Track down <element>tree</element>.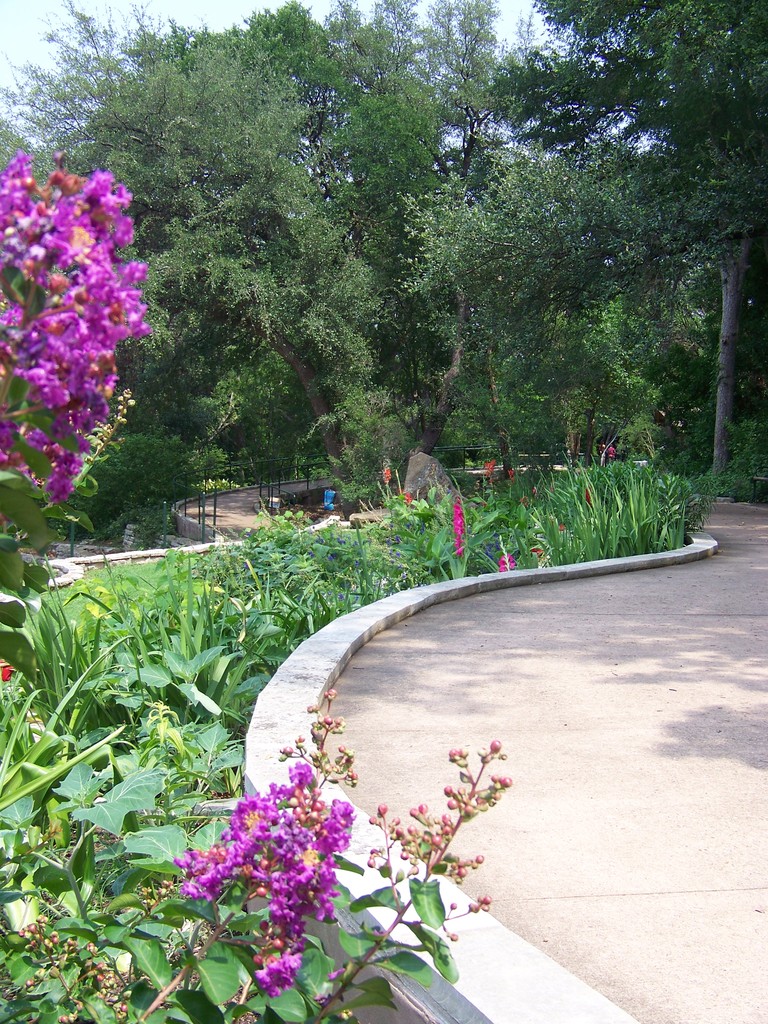
Tracked to (left=502, top=0, right=767, bottom=479).
